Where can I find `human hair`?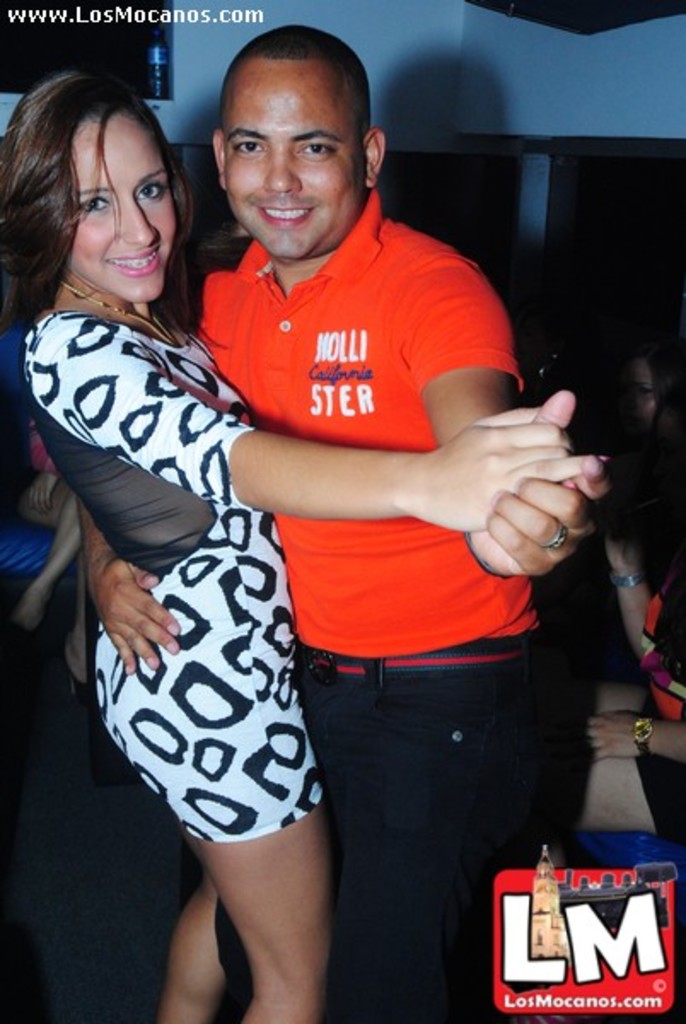
You can find it at select_region(213, 26, 372, 145).
